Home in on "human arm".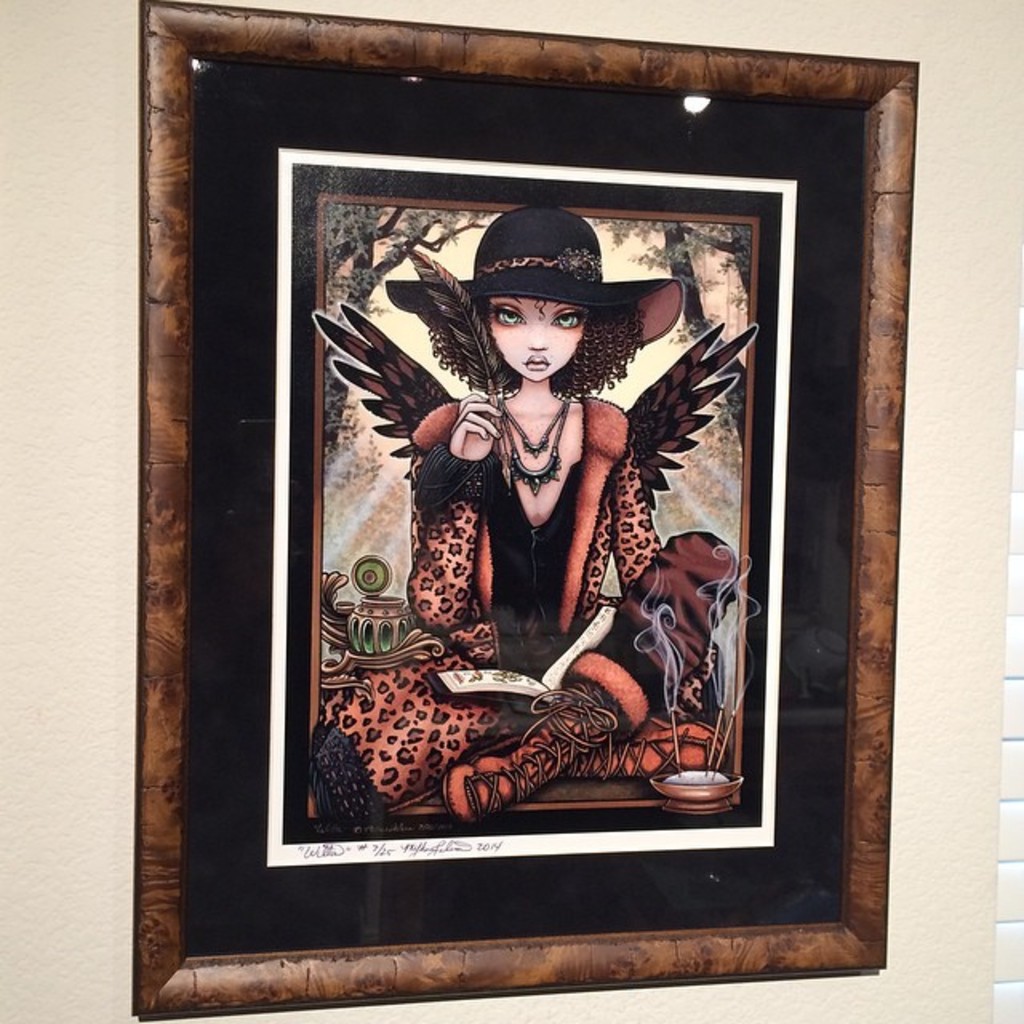
Homed in at BBox(406, 394, 522, 509).
